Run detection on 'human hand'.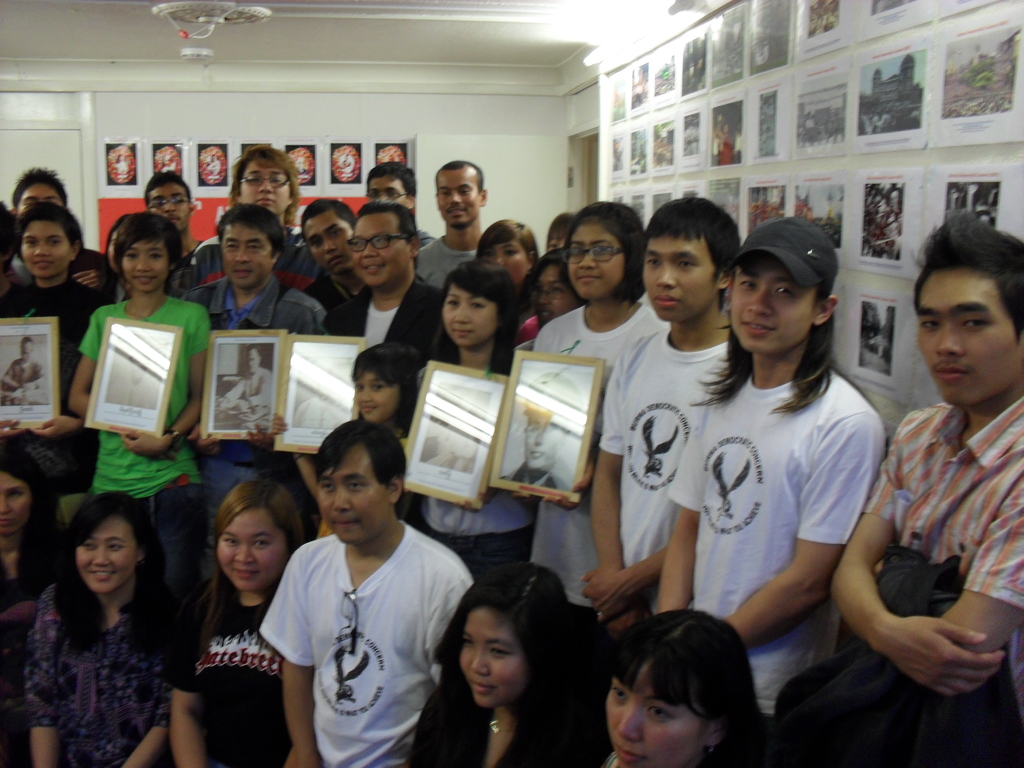
Result: x1=544, y1=460, x2=591, y2=508.
